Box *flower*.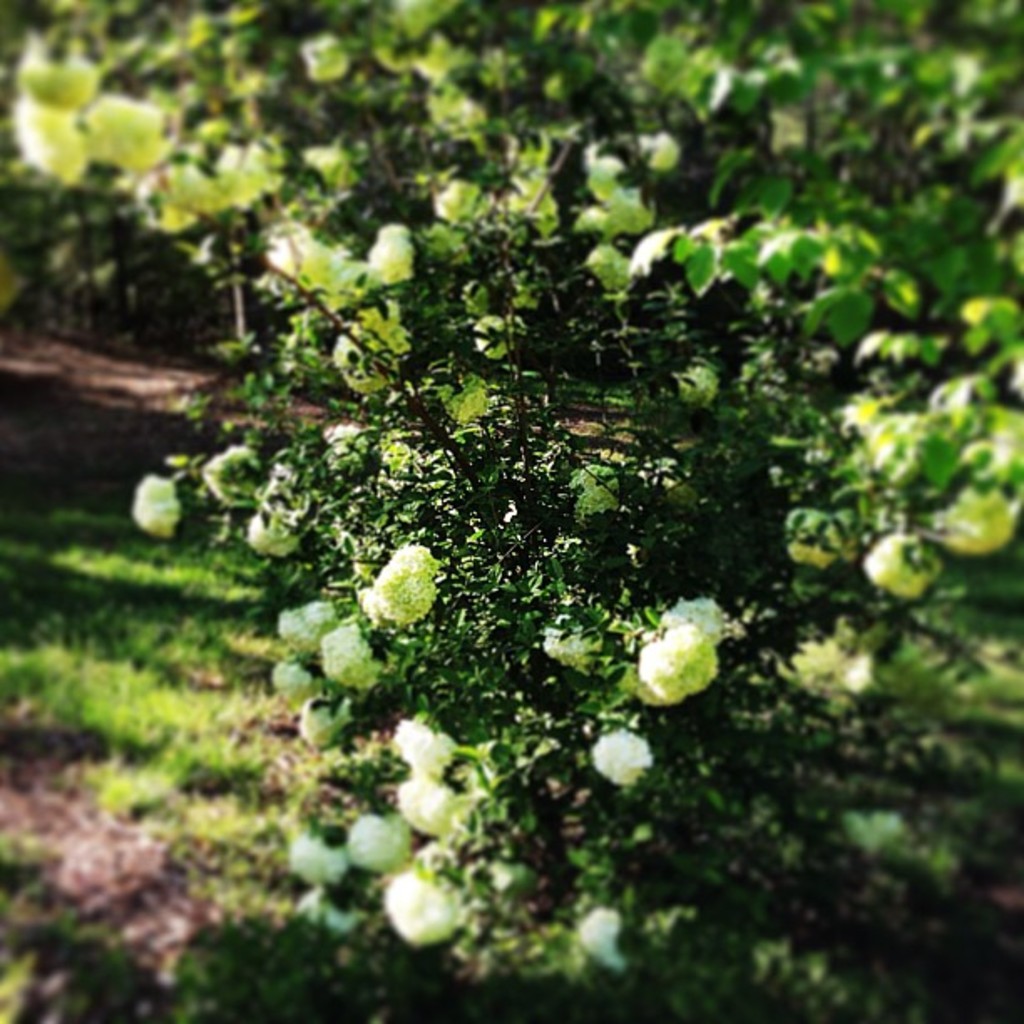
rect(385, 867, 457, 949).
